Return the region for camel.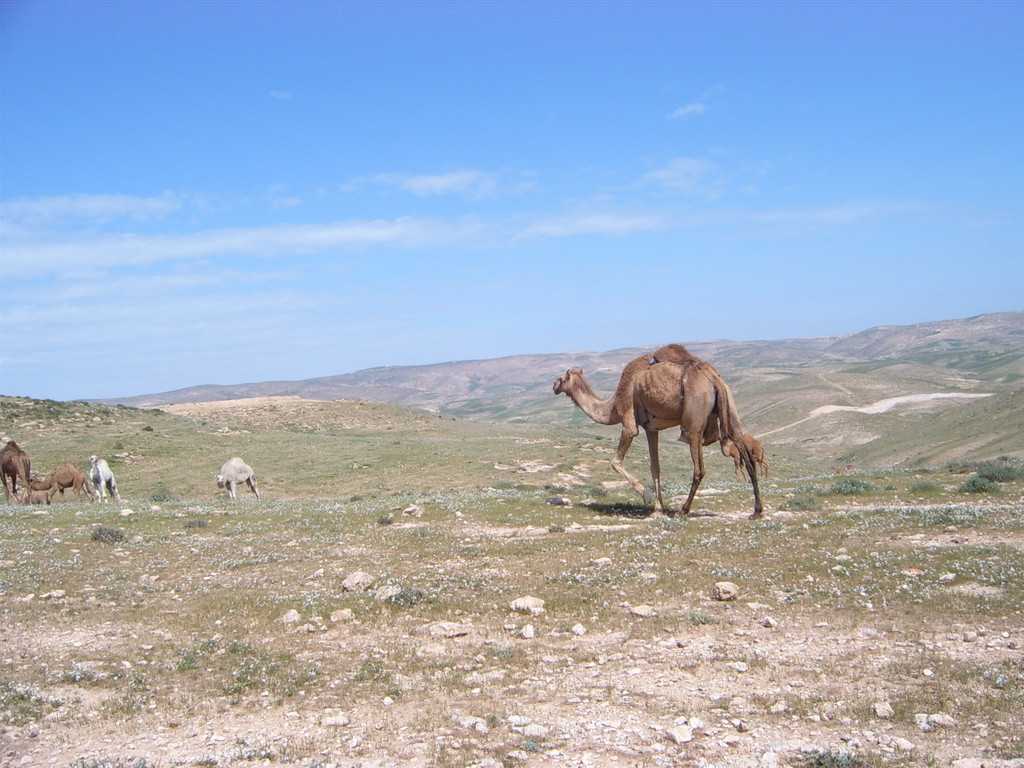
left=22, top=466, right=91, bottom=506.
